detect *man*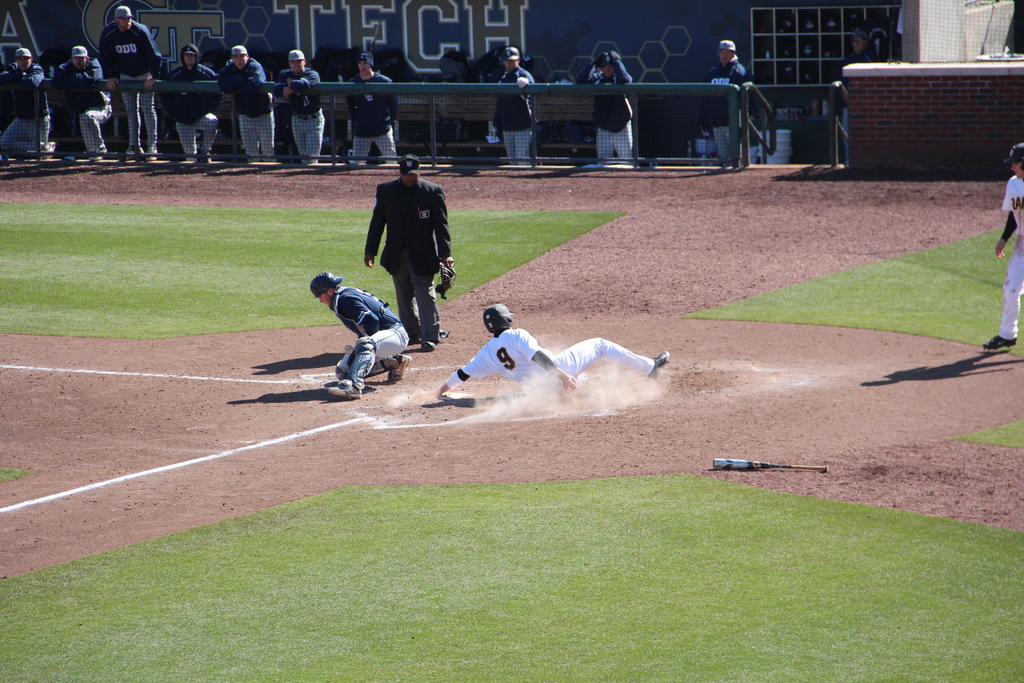
box=[984, 143, 1023, 352]
